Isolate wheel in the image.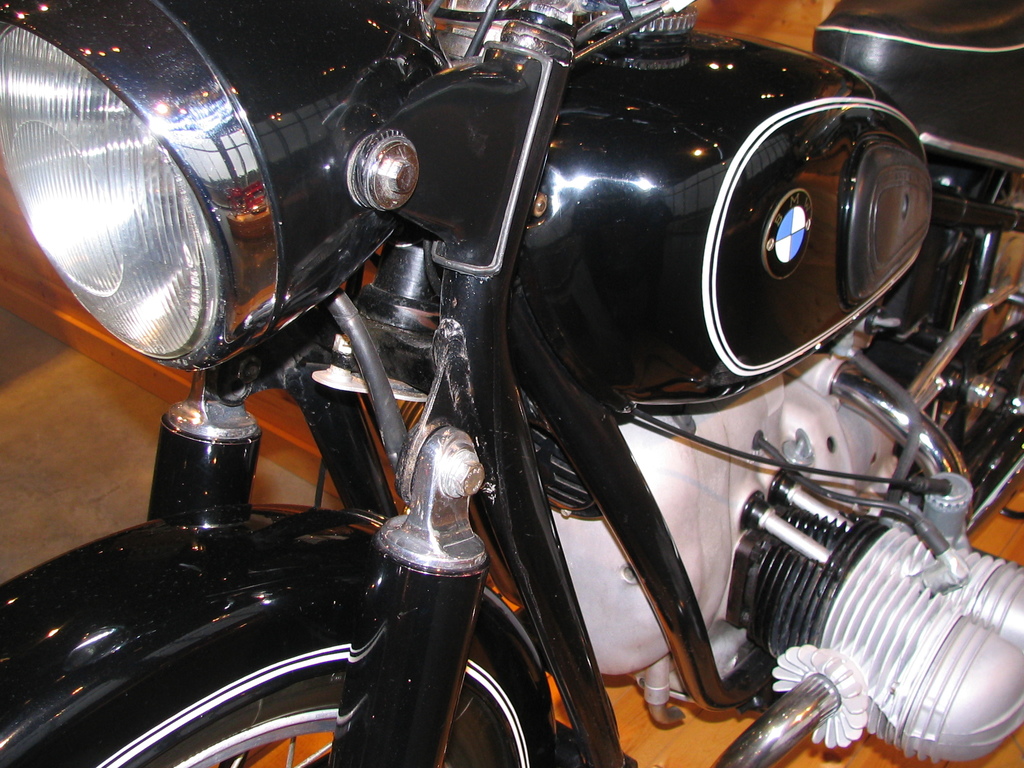
Isolated region: {"x1": 119, "y1": 668, "x2": 518, "y2": 767}.
